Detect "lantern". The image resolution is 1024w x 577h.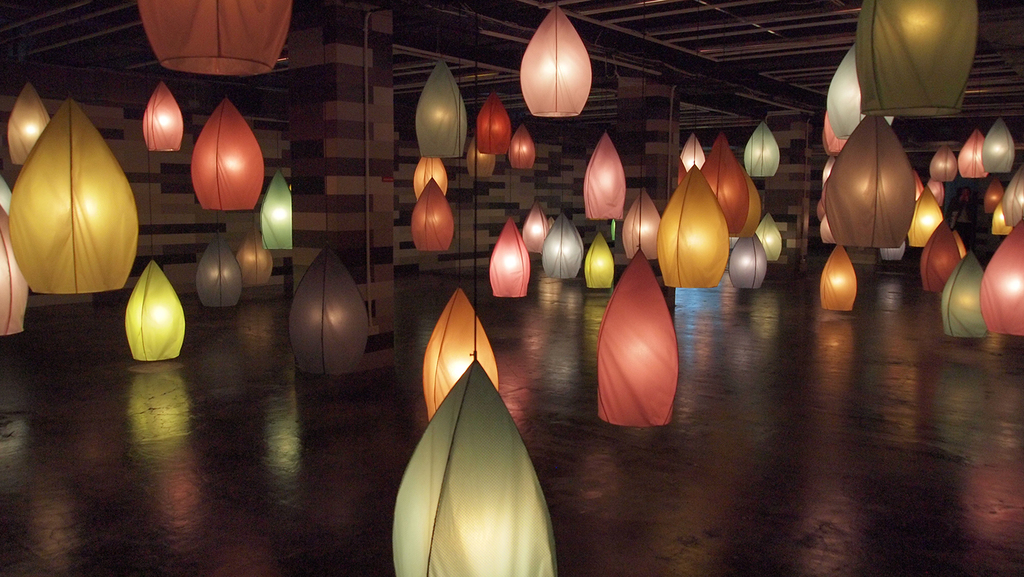
Rect(413, 55, 468, 157).
